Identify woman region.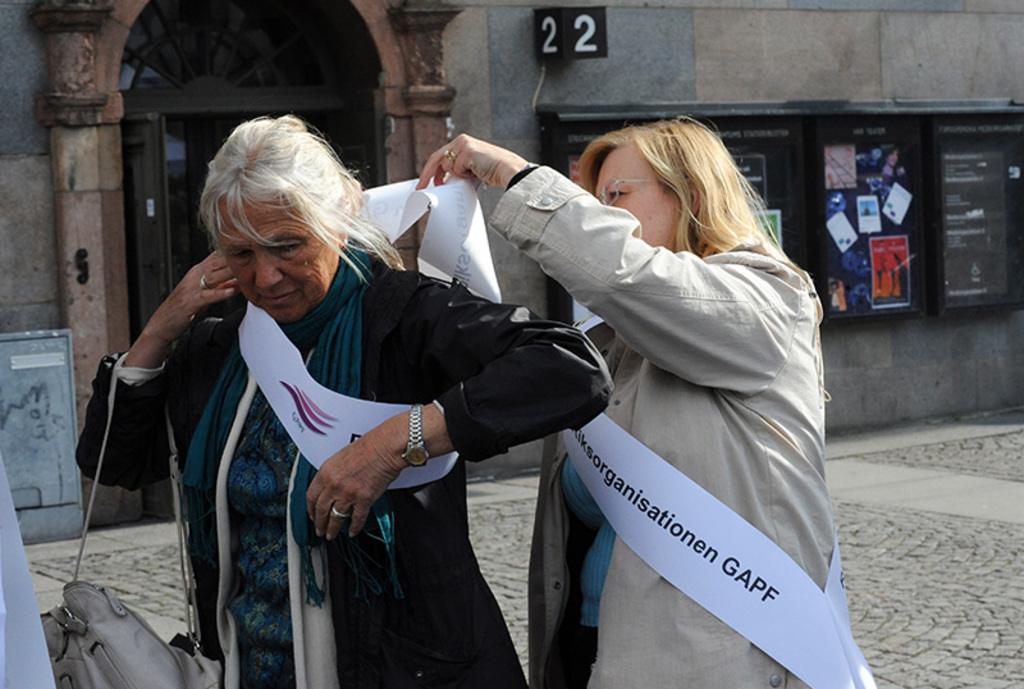
Region: BBox(73, 119, 609, 688).
